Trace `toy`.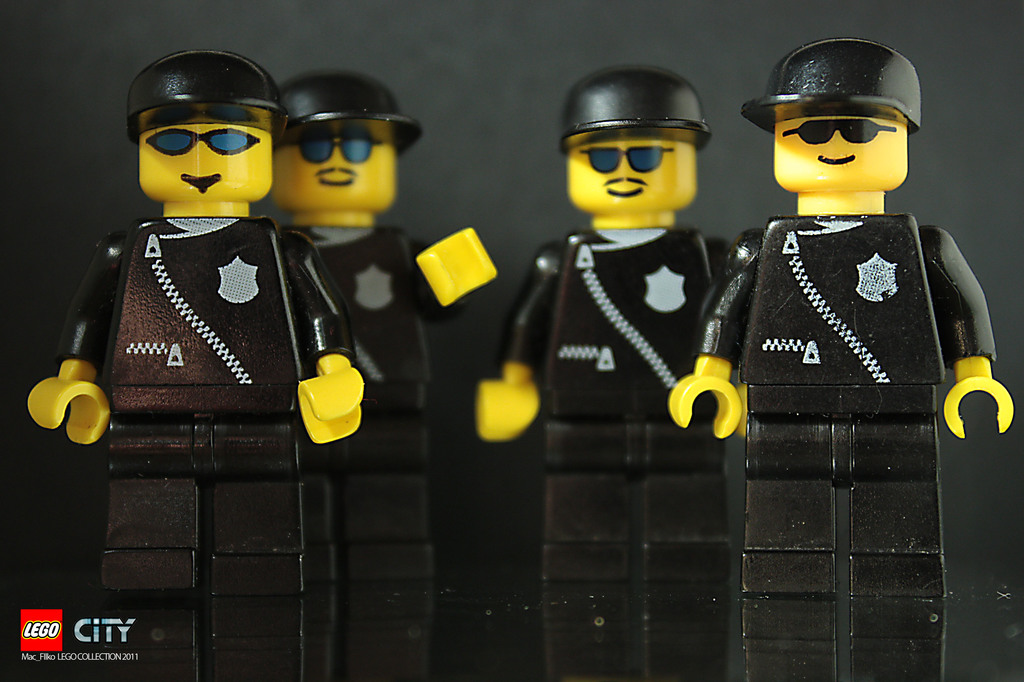
Traced to <bbox>272, 68, 498, 544</bbox>.
